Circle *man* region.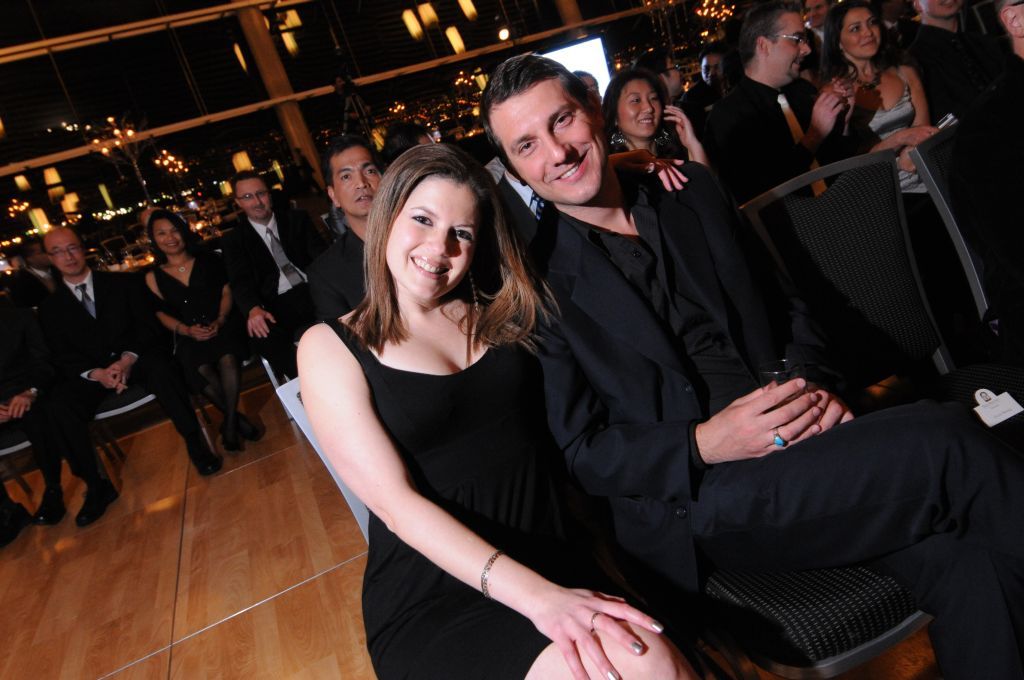
Region: <box>473,51,1023,679</box>.
